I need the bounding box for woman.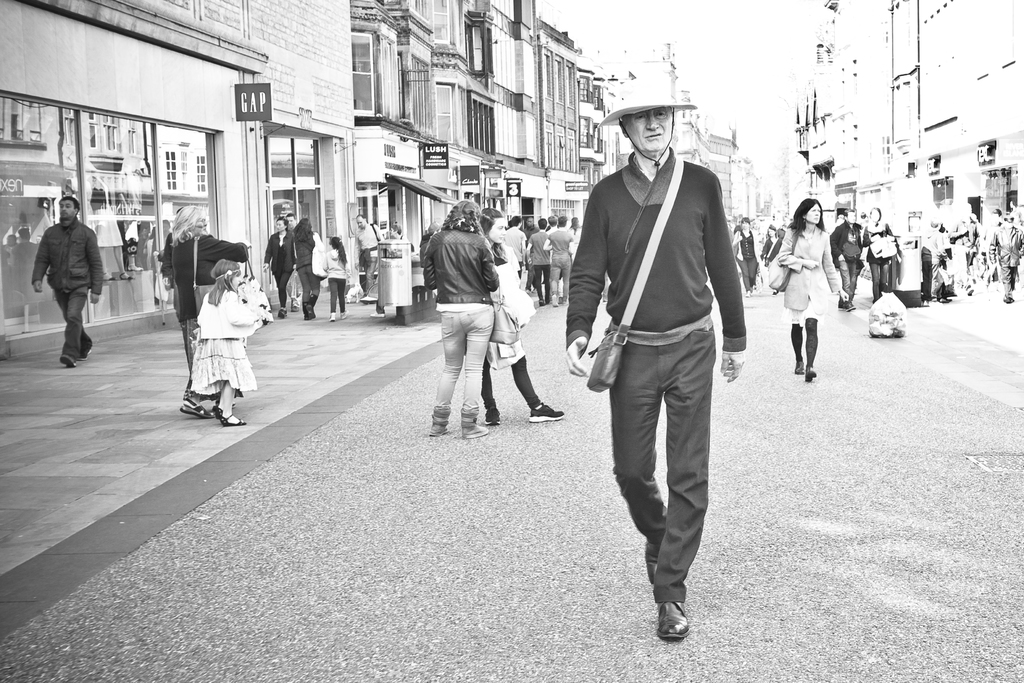
Here it is: [163,204,250,420].
